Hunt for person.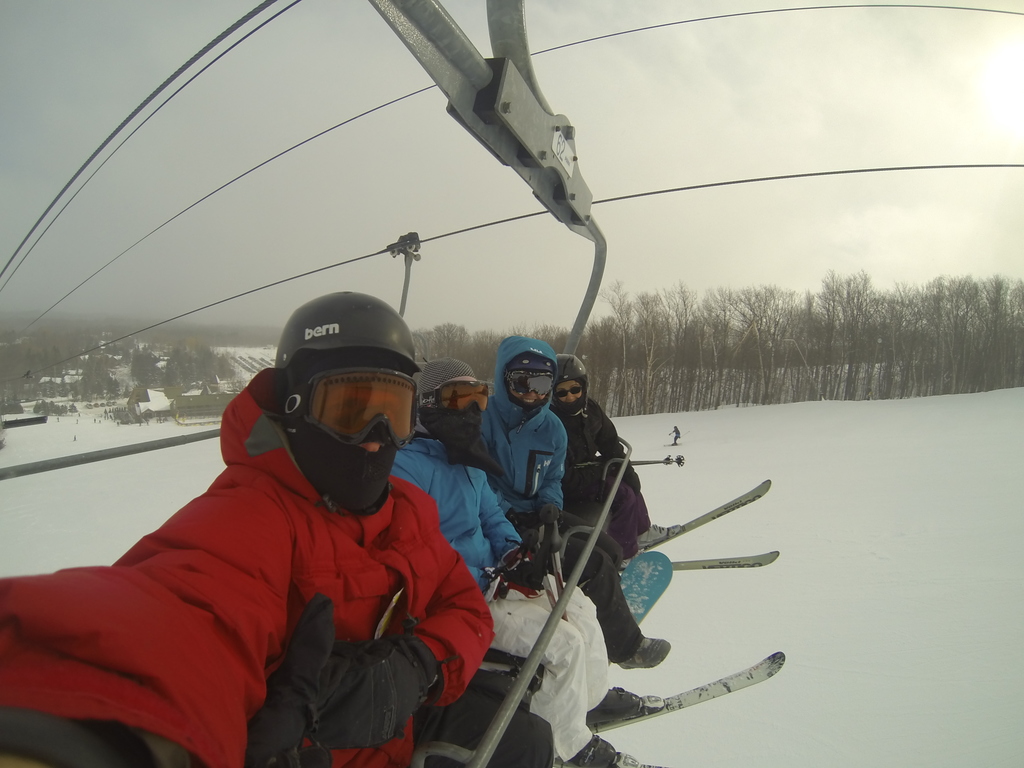
Hunted down at bbox=(0, 285, 493, 767).
